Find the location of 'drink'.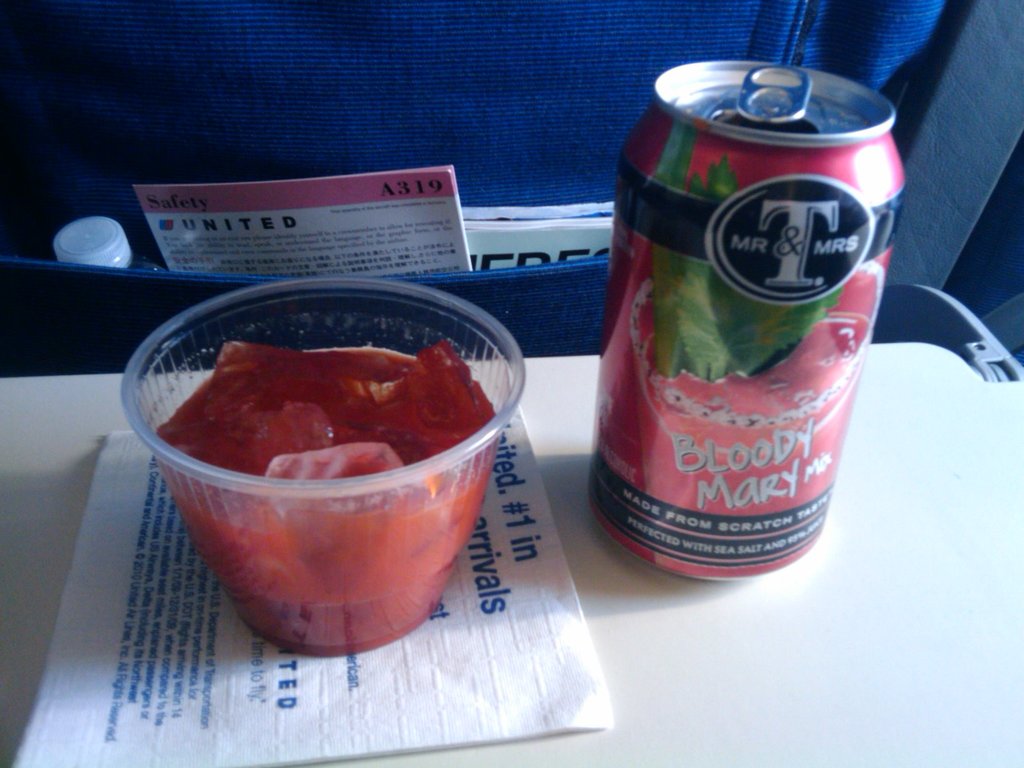
Location: {"x1": 141, "y1": 307, "x2": 509, "y2": 666}.
